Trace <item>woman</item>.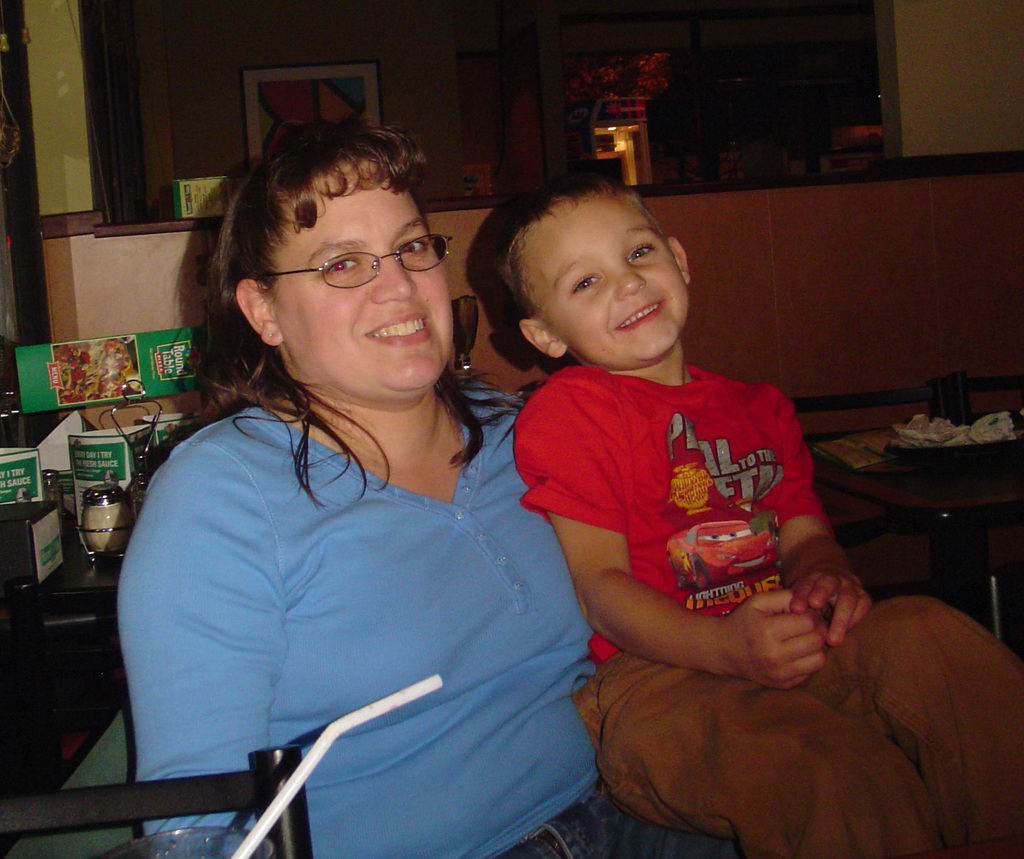
Traced to 97,115,801,858.
